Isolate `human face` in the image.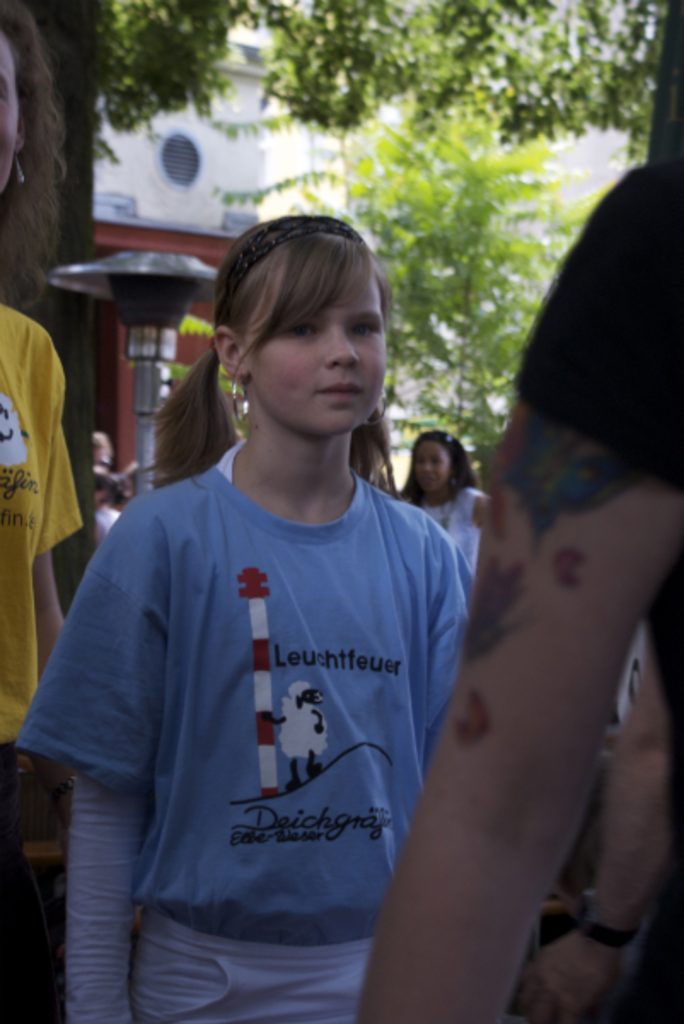
Isolated region: x1=244 y1=254 x2=391 y2=439.
